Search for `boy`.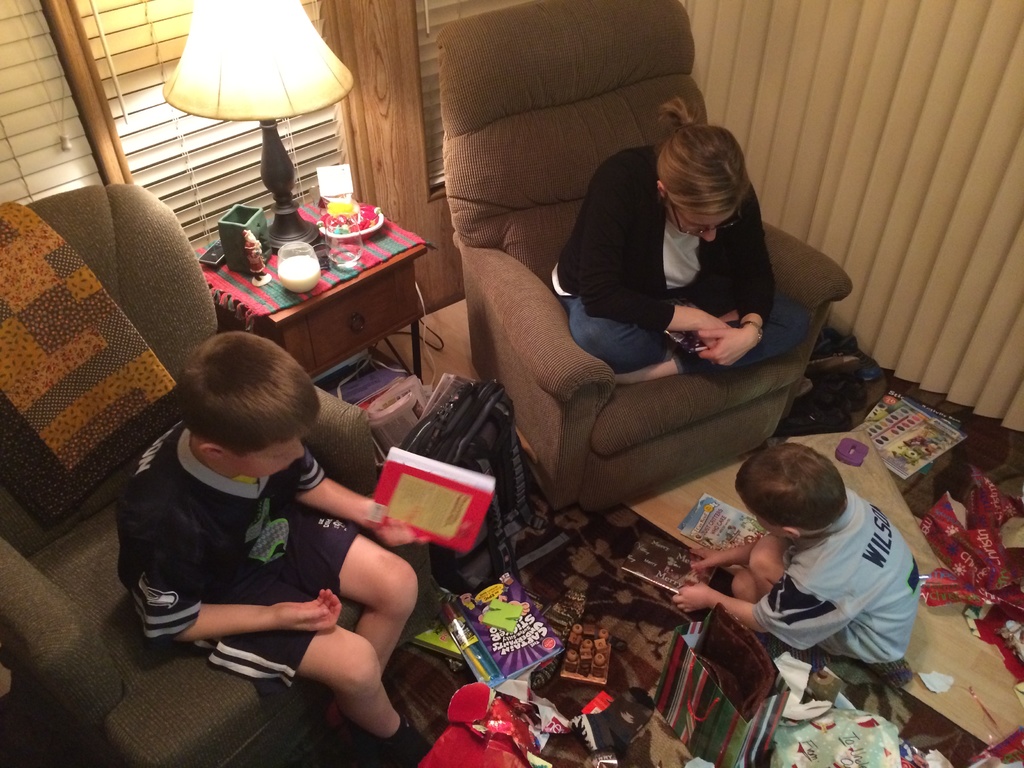
Found at box(670, 442, 920, 666).
